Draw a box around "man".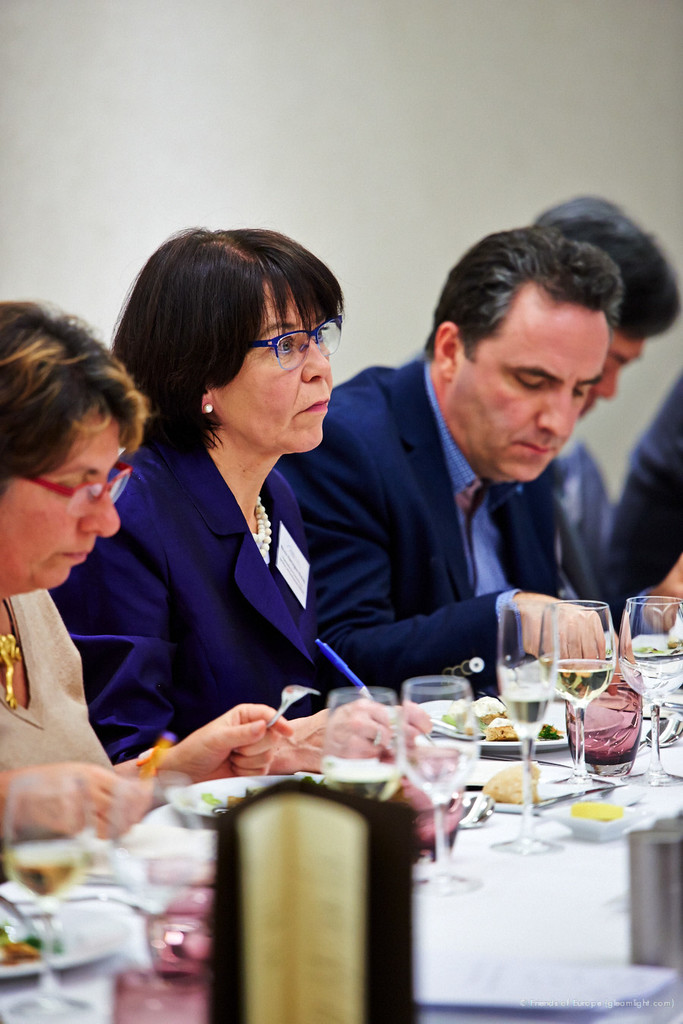
<box>520,184,681,631</box>.
